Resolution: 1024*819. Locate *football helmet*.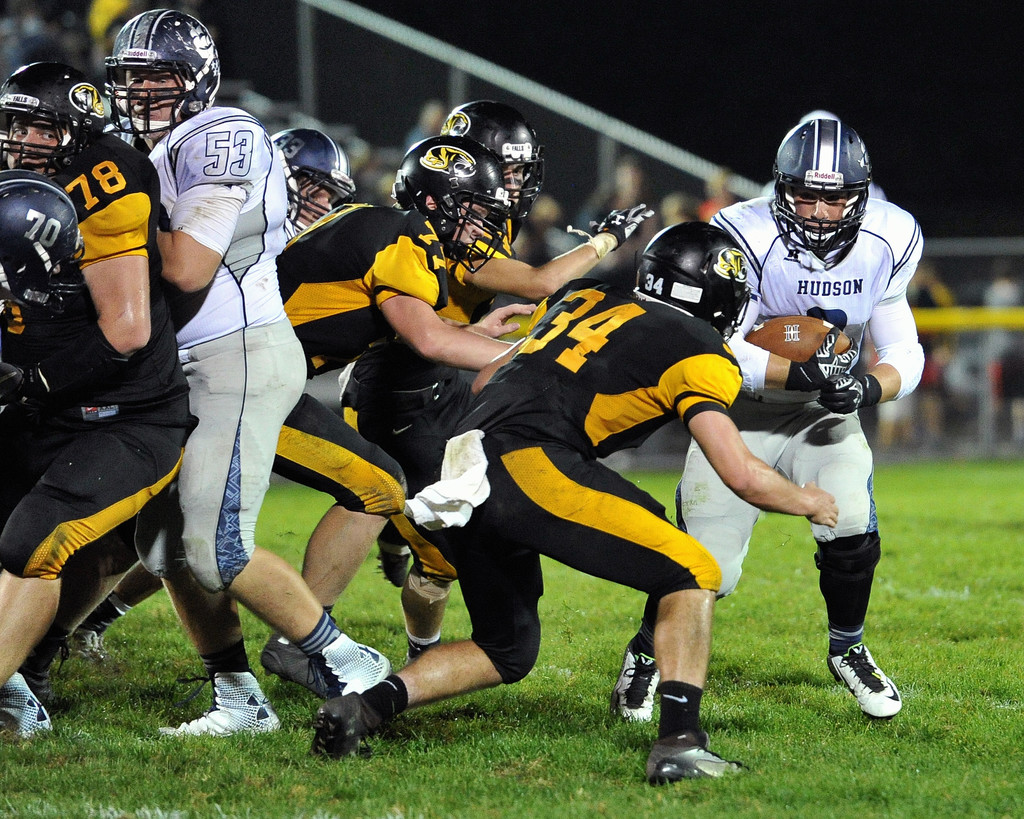
[632, 220, 759, 336].
